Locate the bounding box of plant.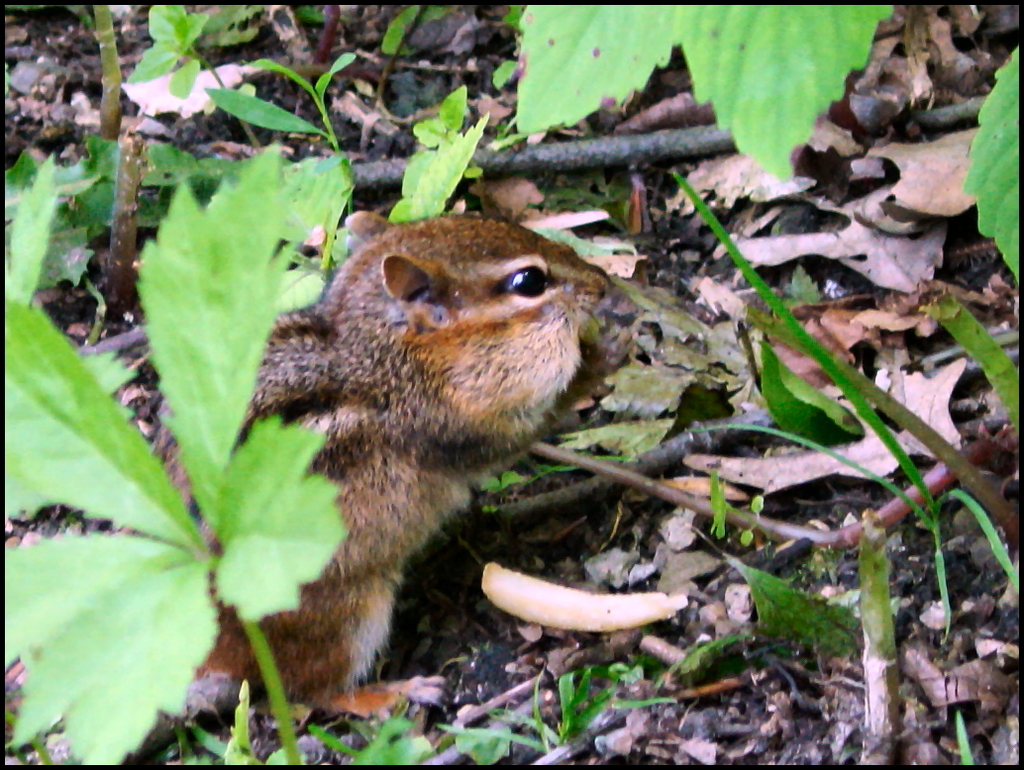
Bounding box: <region>116, 1, 502, 235</region>.
